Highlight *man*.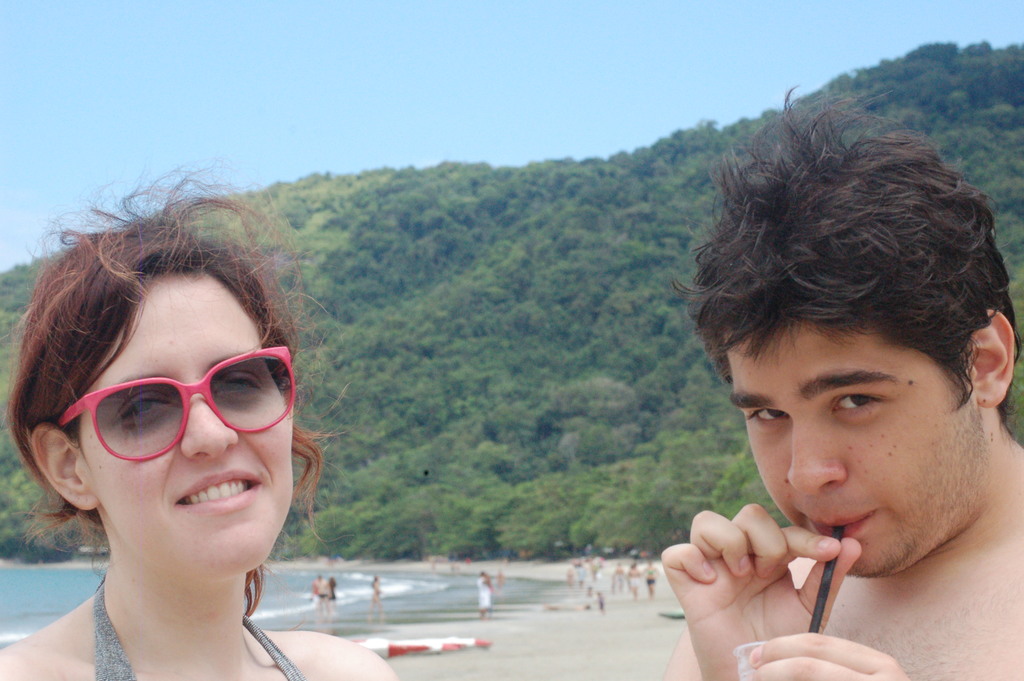
Highlighted region: x1=632, y1=95, x2=1023, y2=680.
